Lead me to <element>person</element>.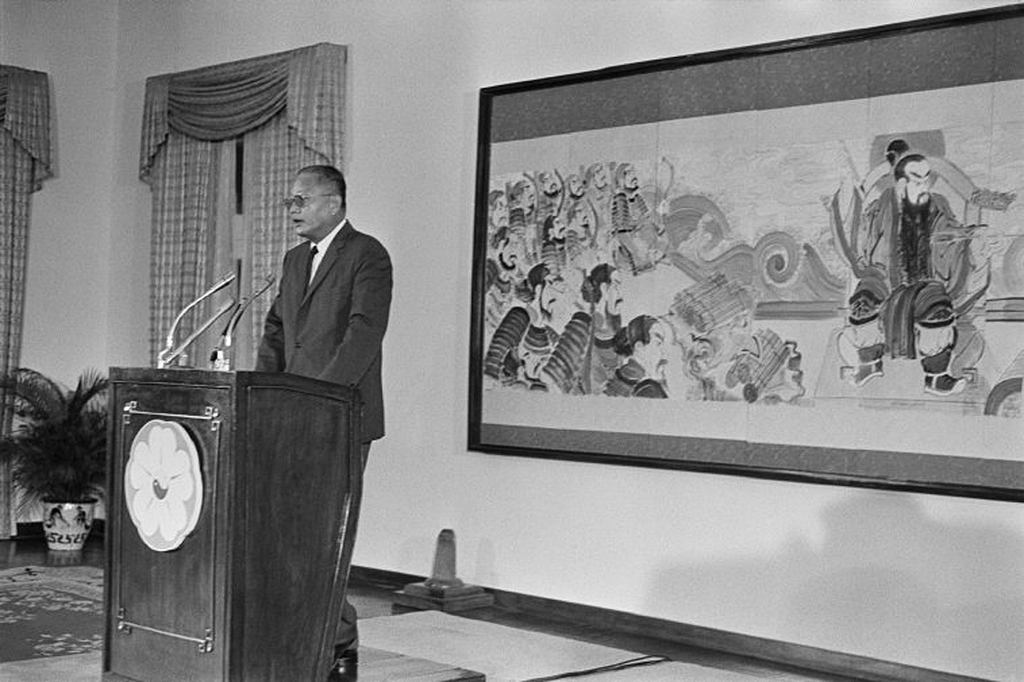
Lead to select_region(561, 172, 587, 213).
